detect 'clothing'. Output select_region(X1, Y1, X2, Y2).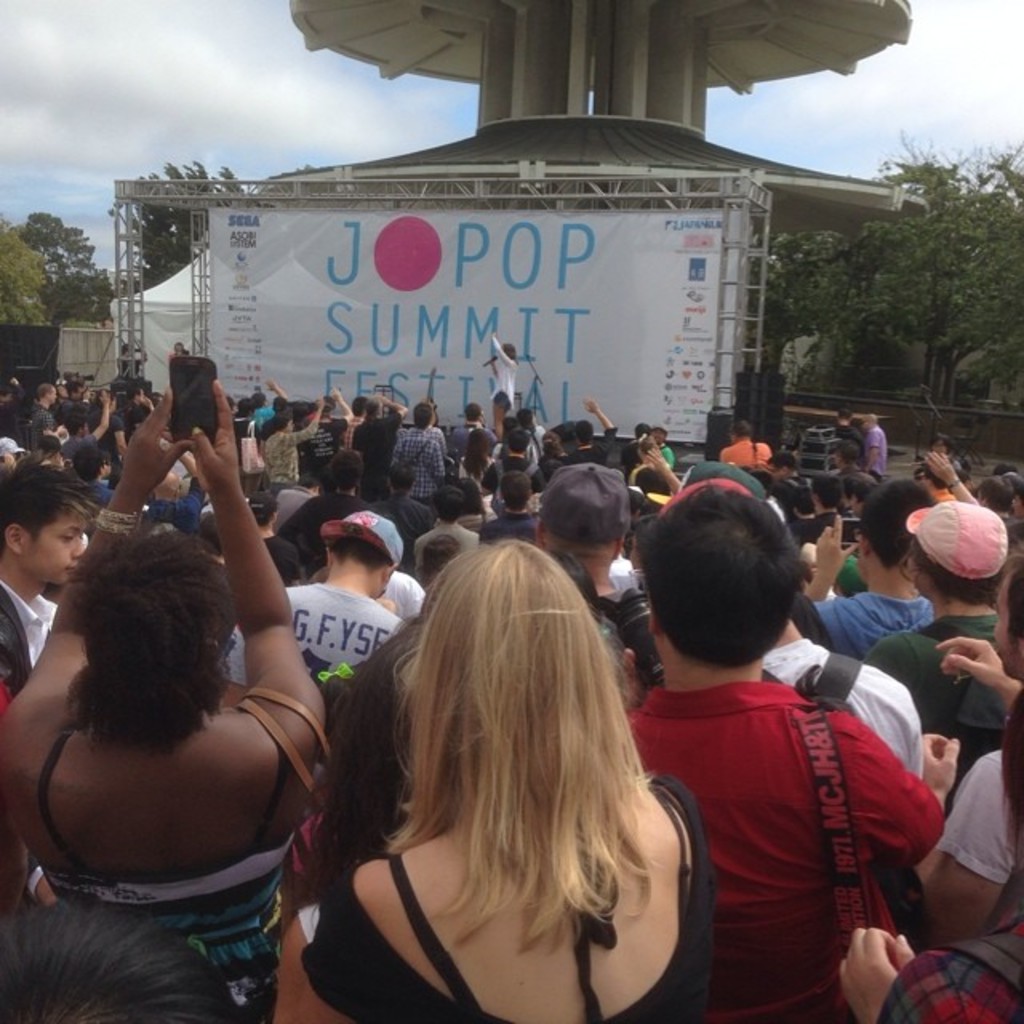
select_region(888, 904, 1022, 1022).
